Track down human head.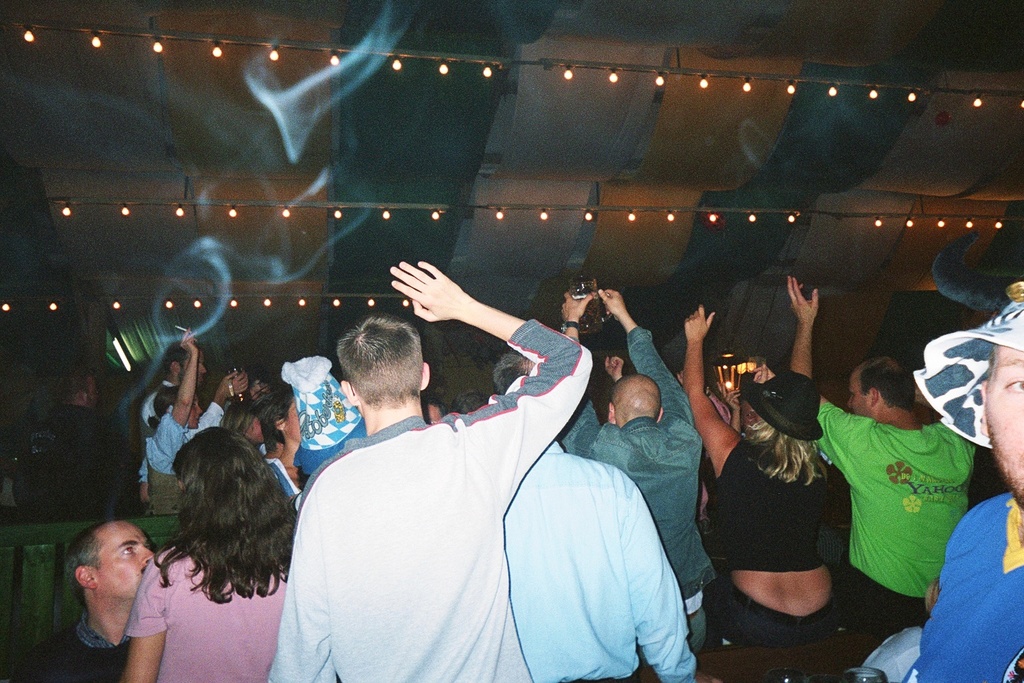
Tracked to region(421, 392, 457, 428).
